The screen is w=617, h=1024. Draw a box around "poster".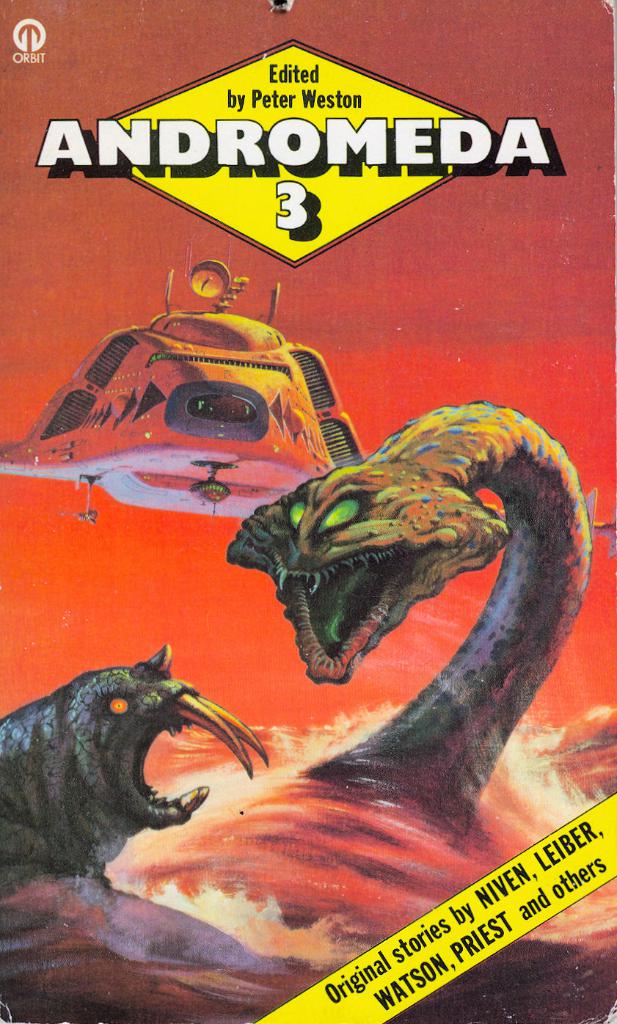
bbox=[0, 0, 616, 1023].
